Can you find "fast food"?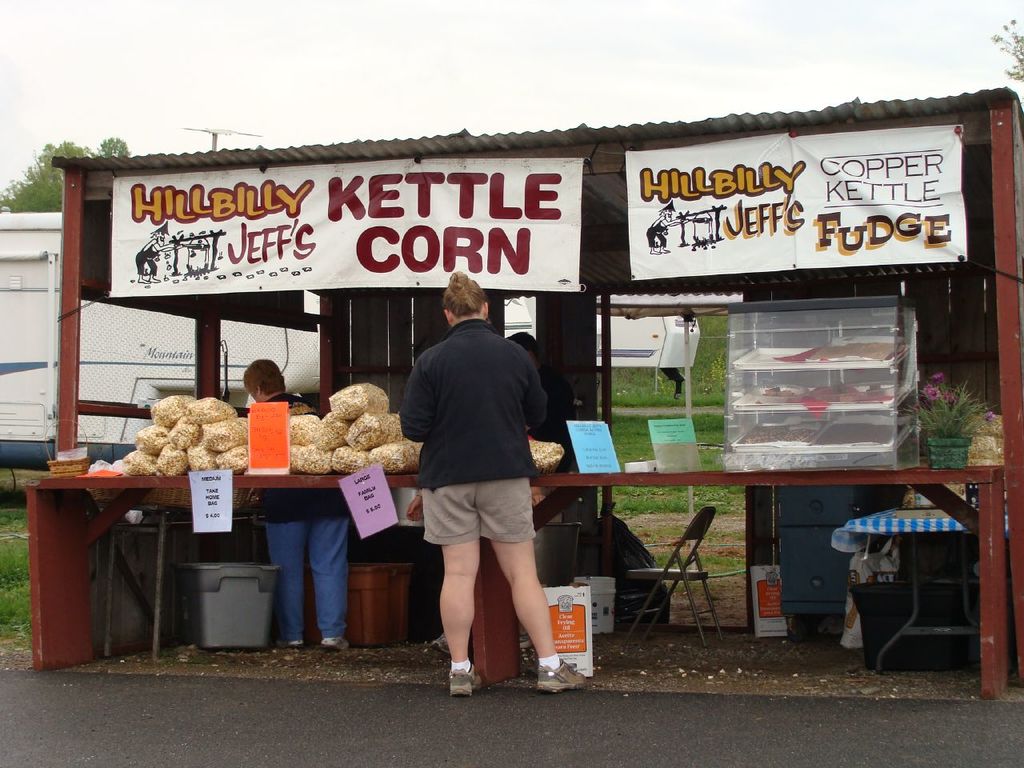
Yes, bounding box: 282, 442, 334, 472.
